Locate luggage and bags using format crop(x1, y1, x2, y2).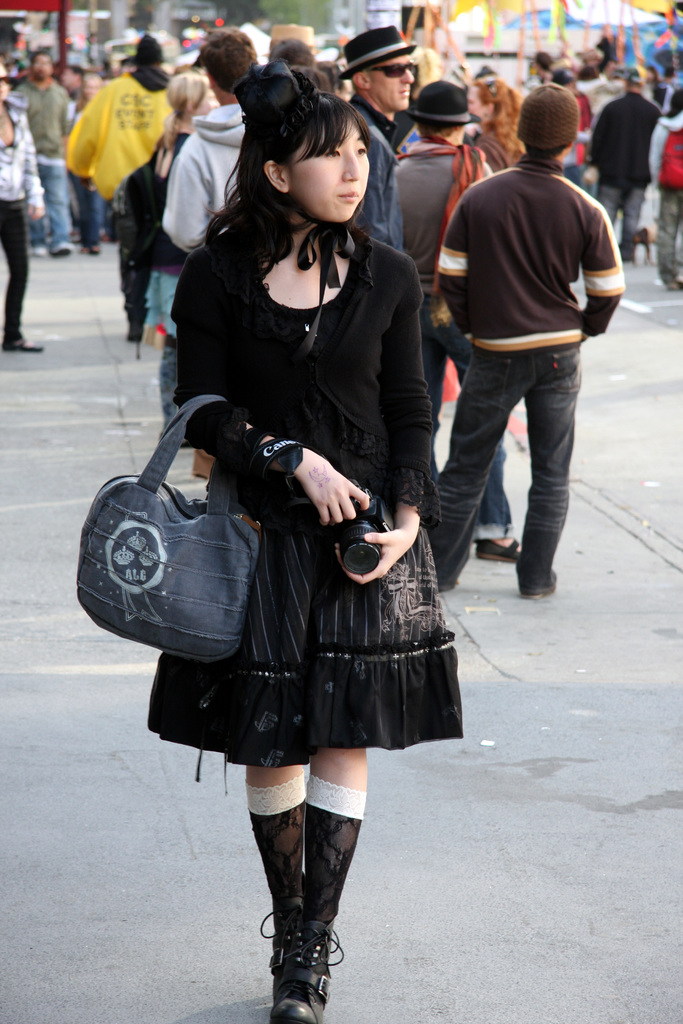
crop(110, 139, 183, 268).
